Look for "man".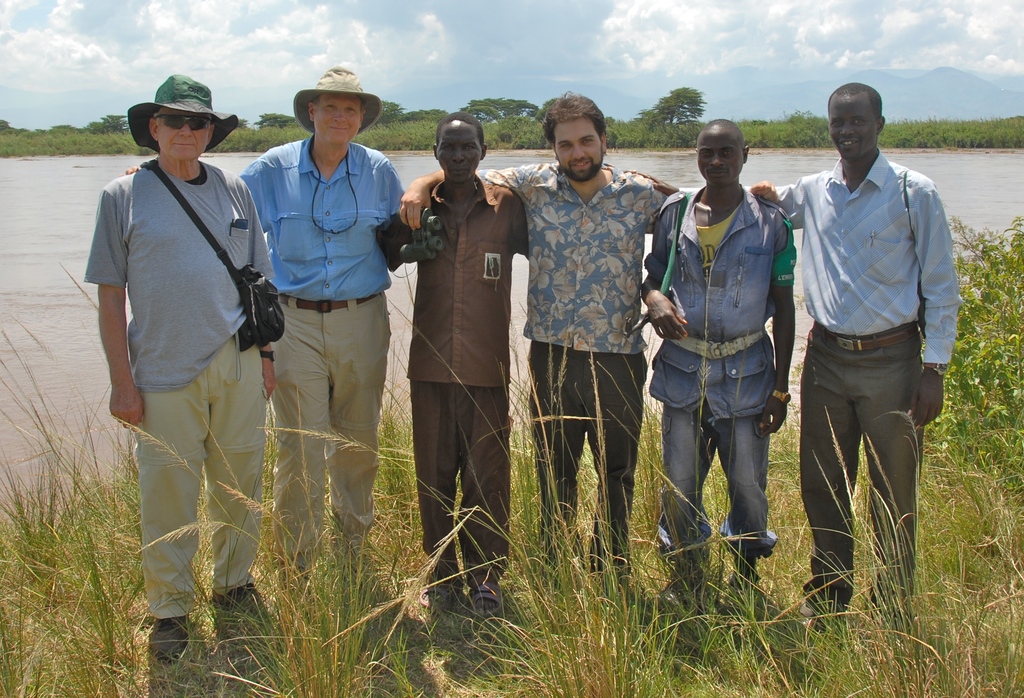
Found: Rect(394, 86, 673, 591).
